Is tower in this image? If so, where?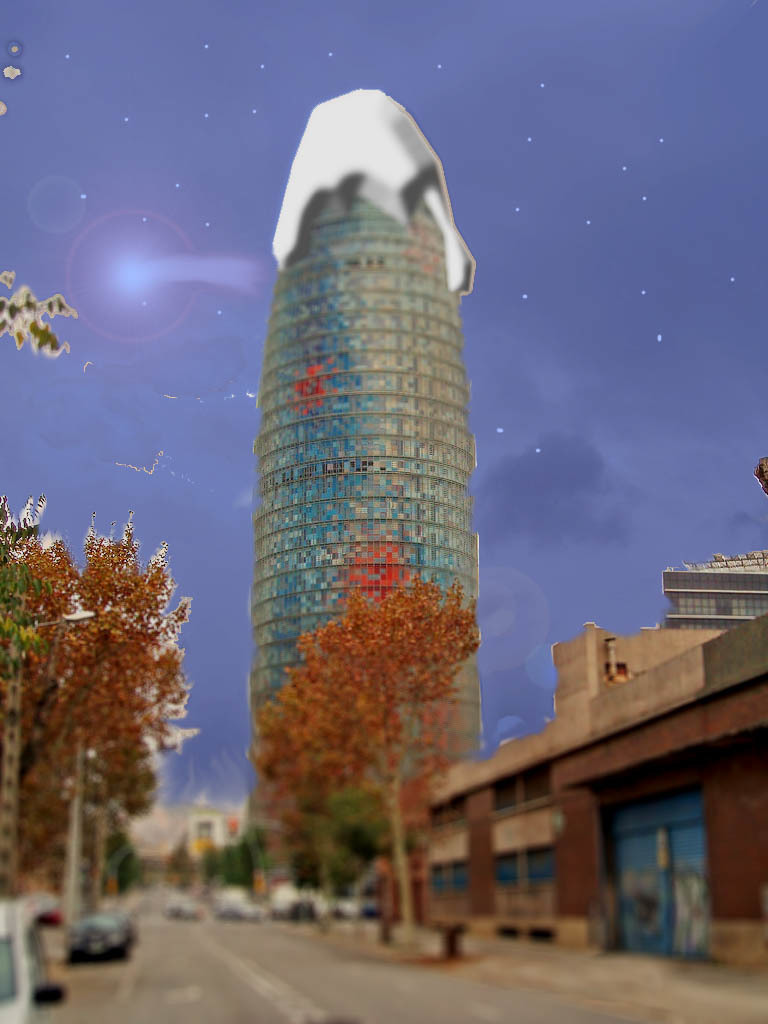
Yes, at <region>254, 84, 484, 814</region>.
